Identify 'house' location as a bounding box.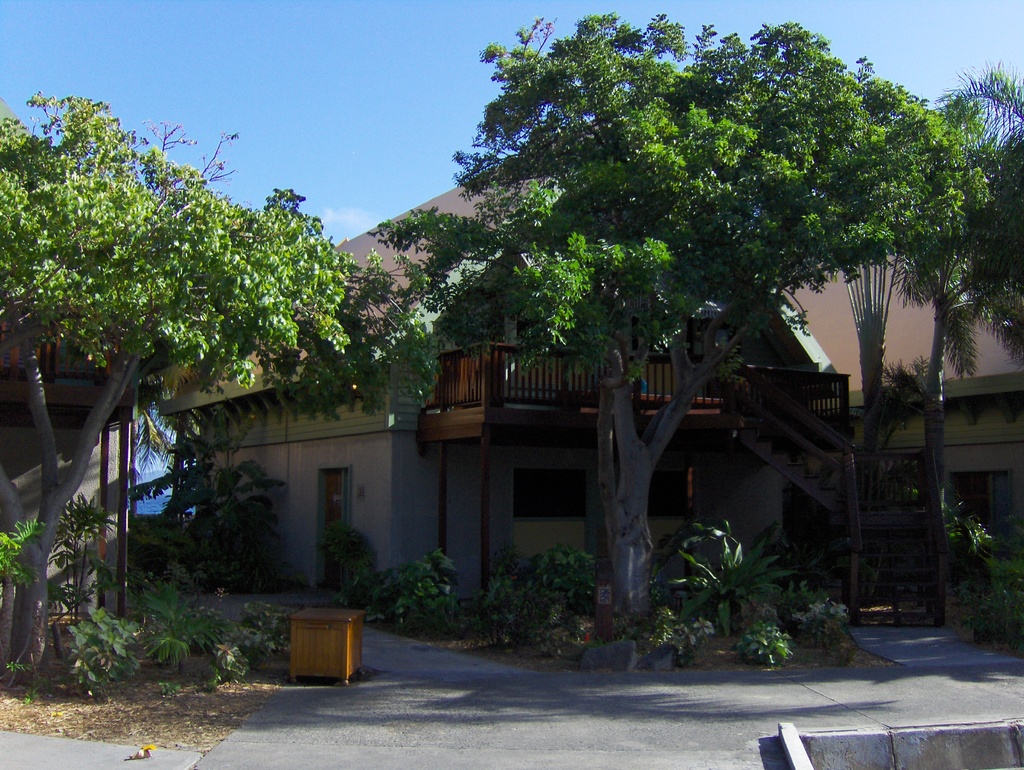
[0,92,138,622].
